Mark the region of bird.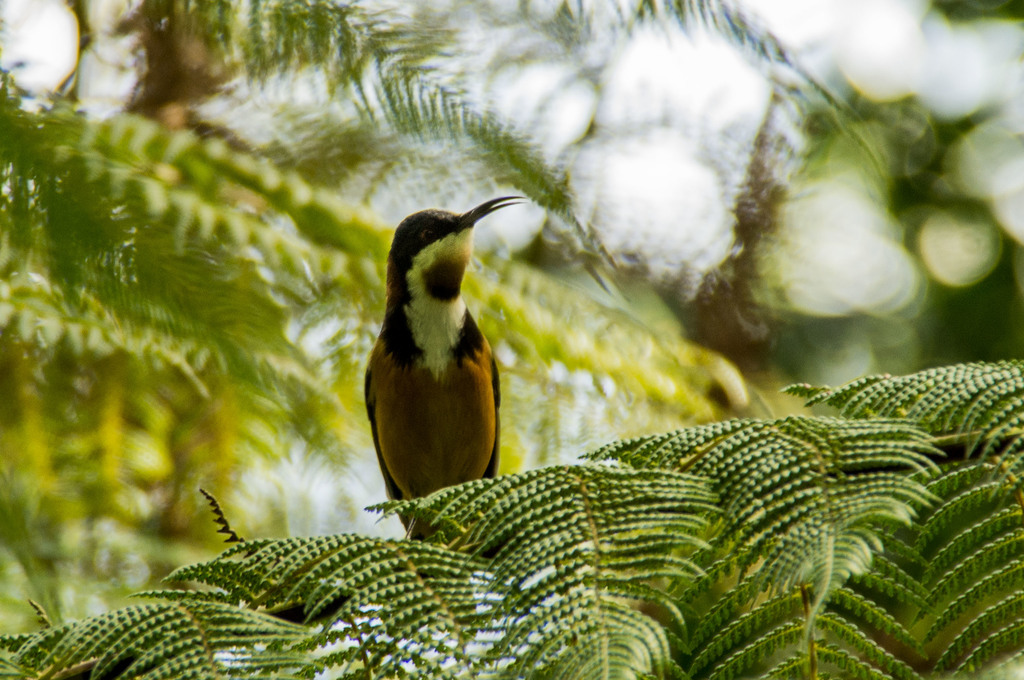
Region: box=[356, 181, 532, 530].
